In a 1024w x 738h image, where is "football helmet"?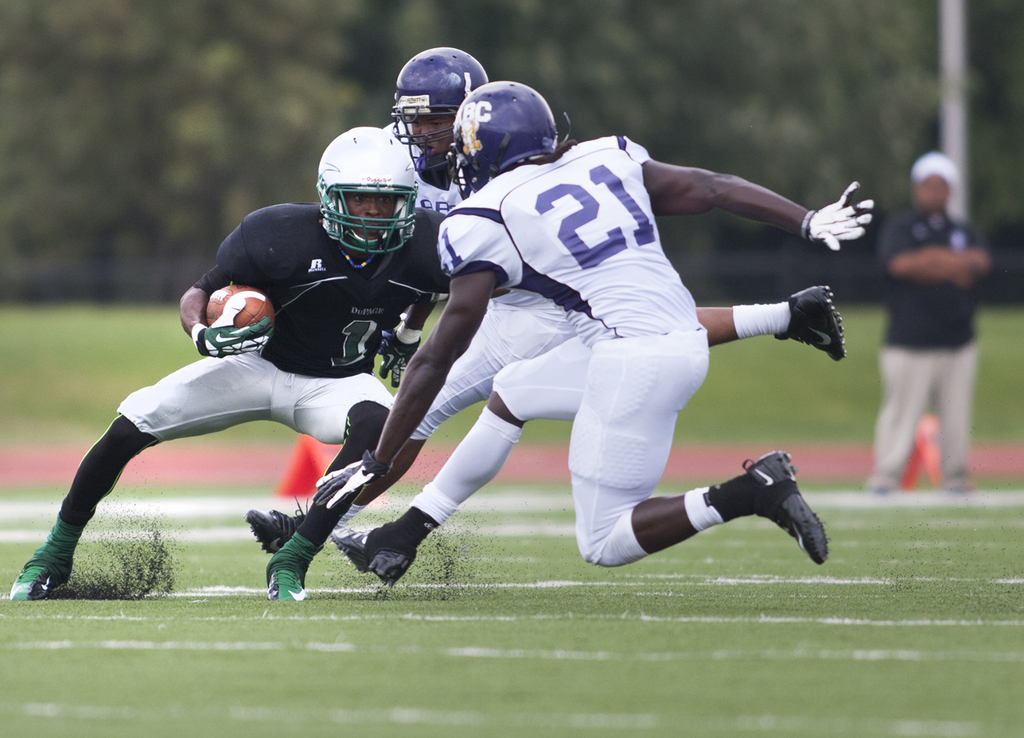
x1=443 y1=79 x2=558 y2=194.
